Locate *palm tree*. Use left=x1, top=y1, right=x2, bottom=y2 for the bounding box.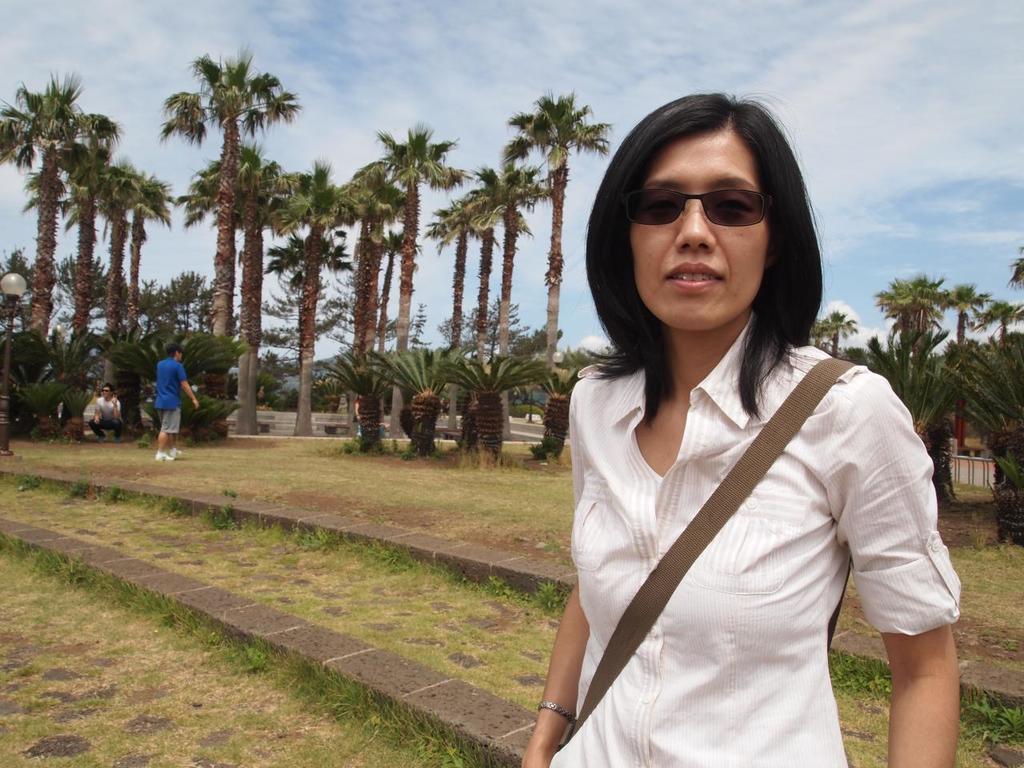
left=183, top=150, right=263, bottom=346.
